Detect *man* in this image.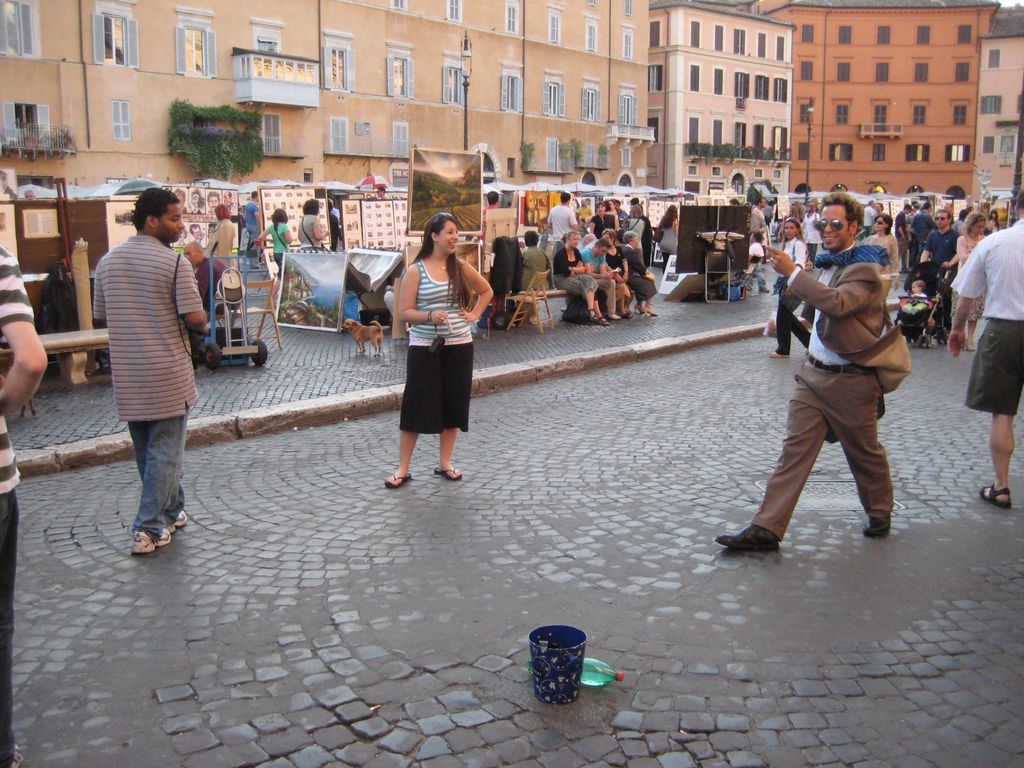
Detection: [x1=543, y1=189, x2=580, y2=252].
